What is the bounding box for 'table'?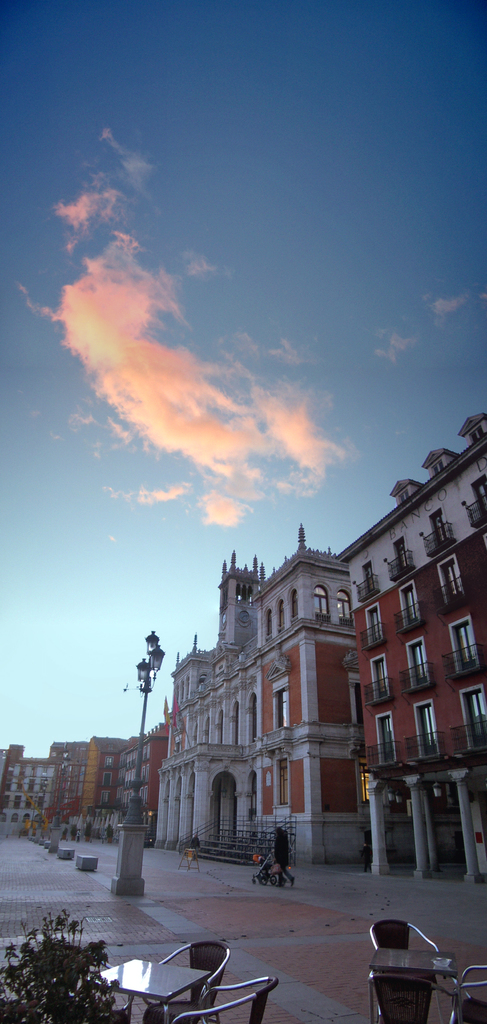
82/955/214/1023.
